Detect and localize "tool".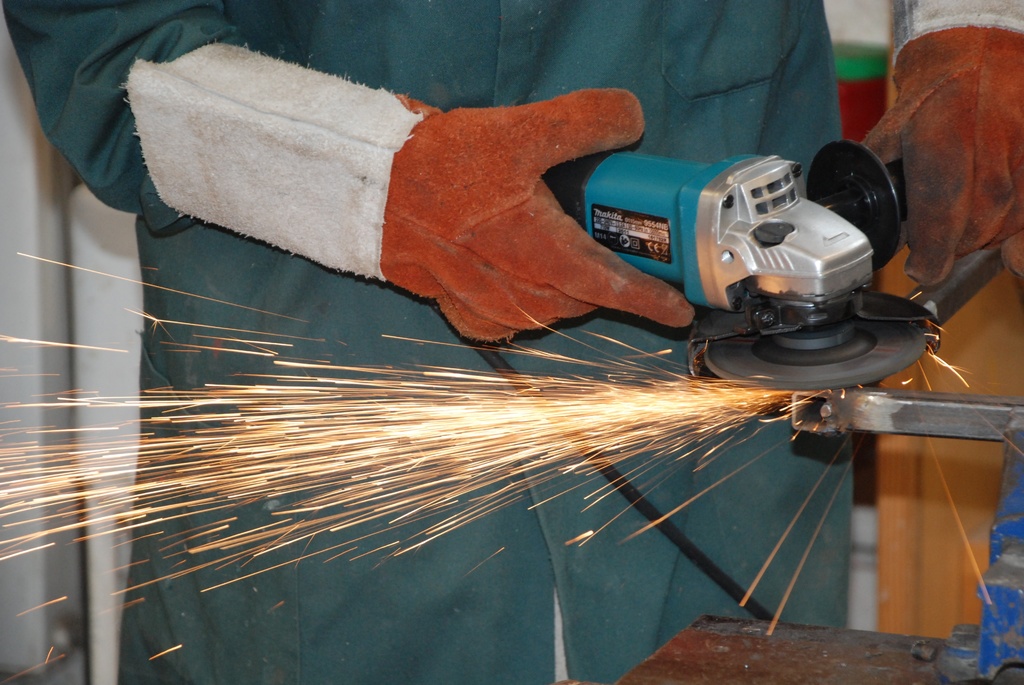
Localized at 545:145:1005:390.
